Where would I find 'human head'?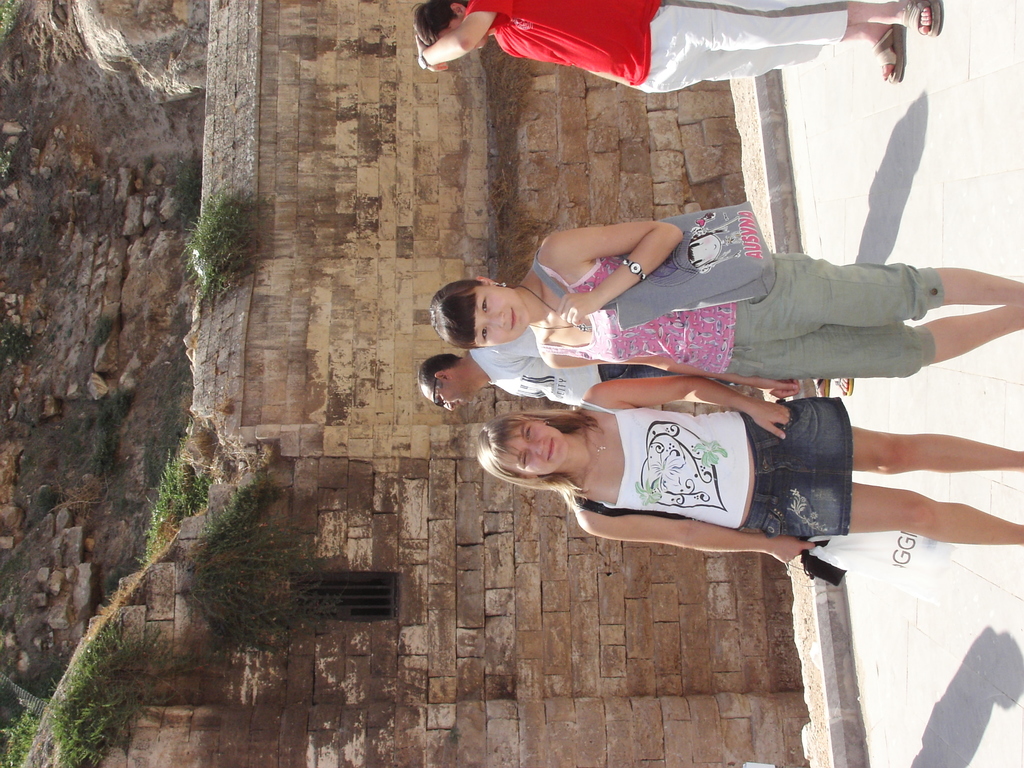
At [x1=415, y1=357, x2=477, y2=410].
